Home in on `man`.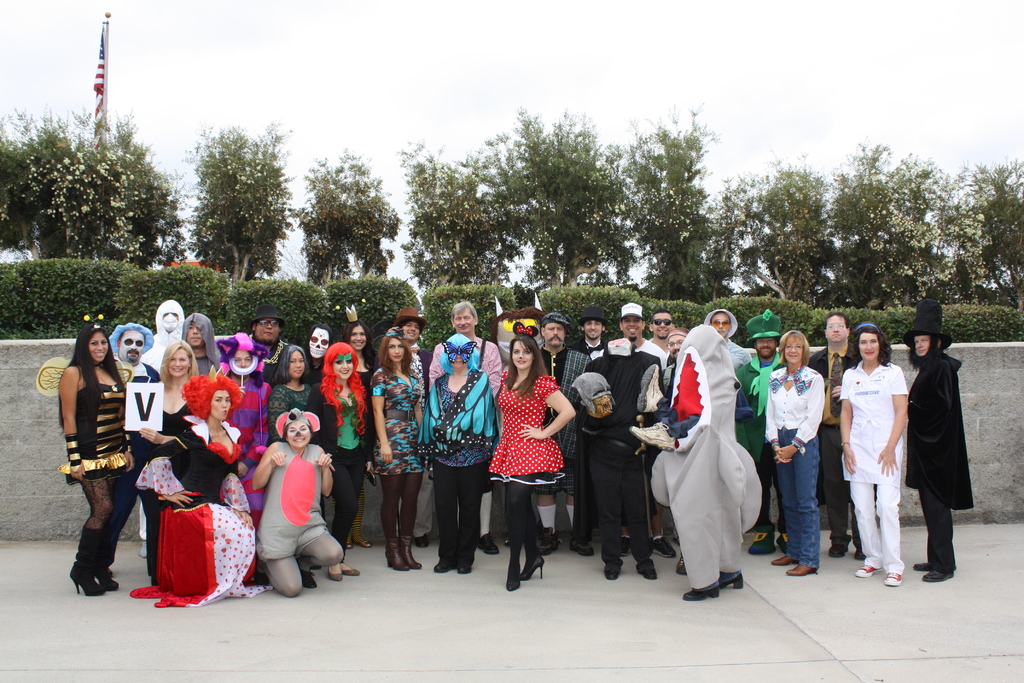
Homed in at box(383, 304, 436, 546).
